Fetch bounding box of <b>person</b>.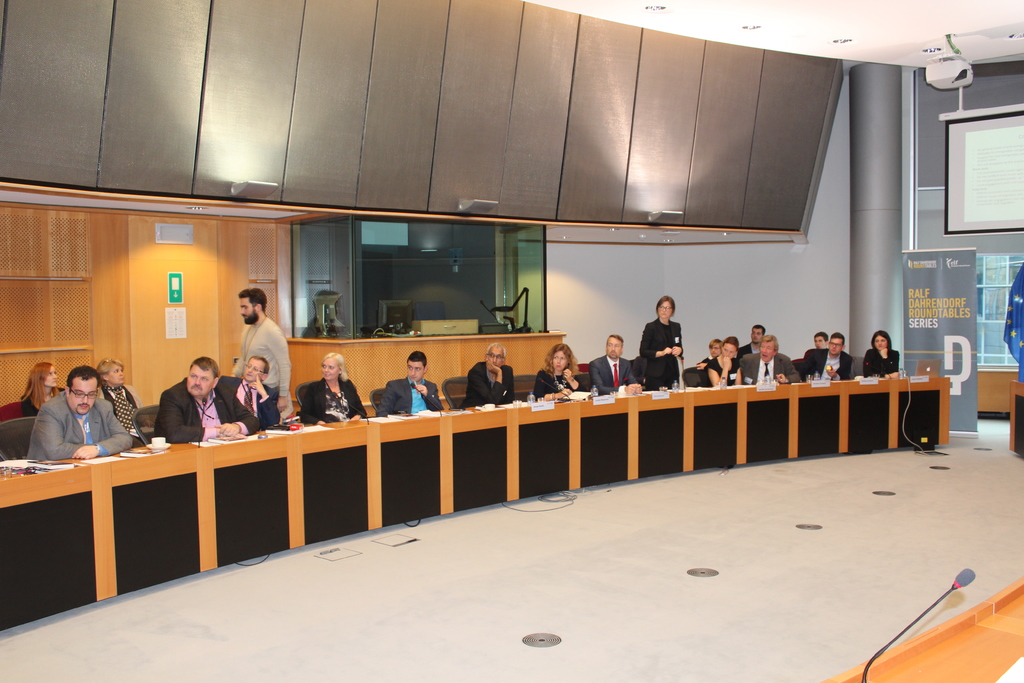
Bbox: box(460, 347, 515, 410).
